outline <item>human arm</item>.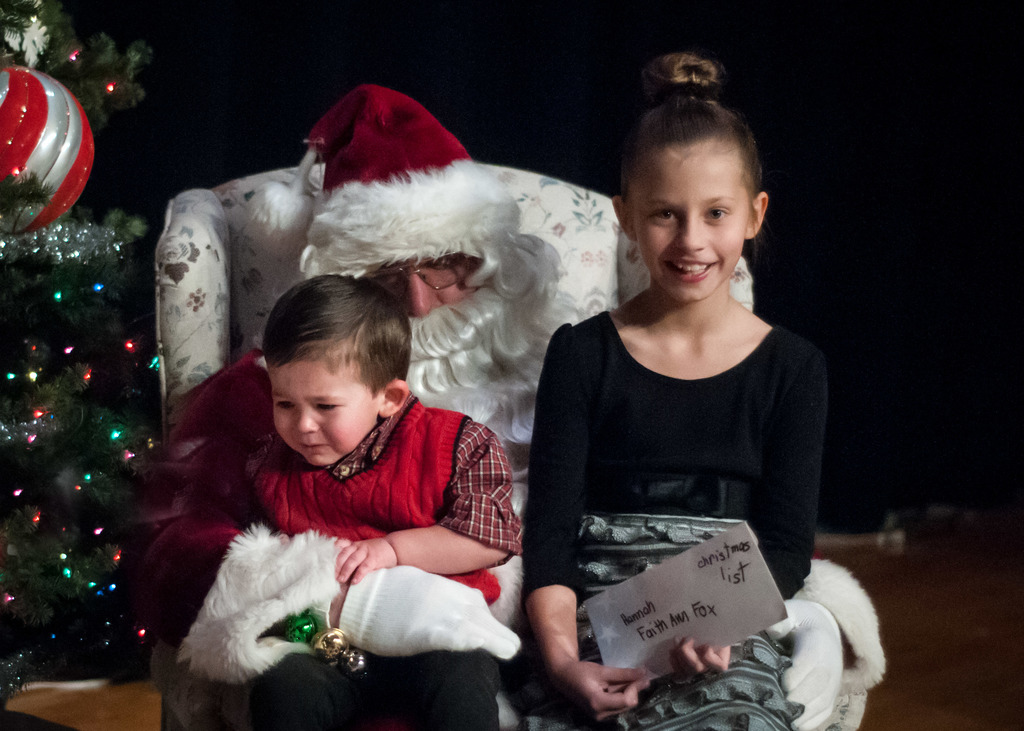
Outline: 669/355/819/685.
